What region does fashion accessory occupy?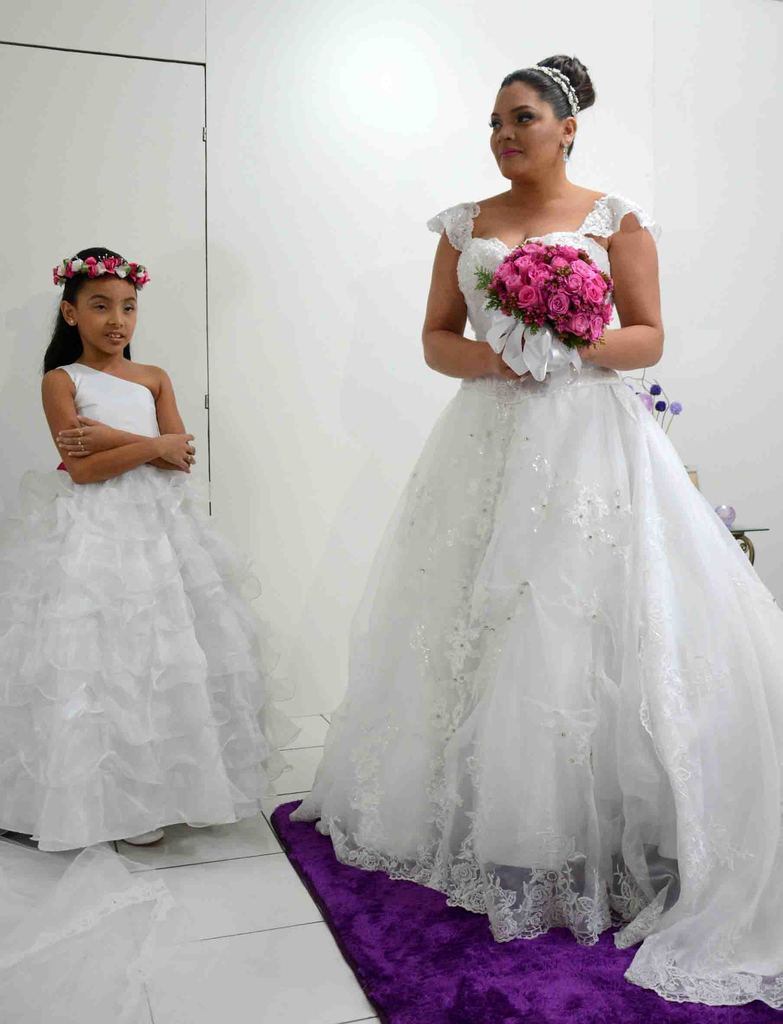
x1=75, y1=443, x2=85, y2=447.
